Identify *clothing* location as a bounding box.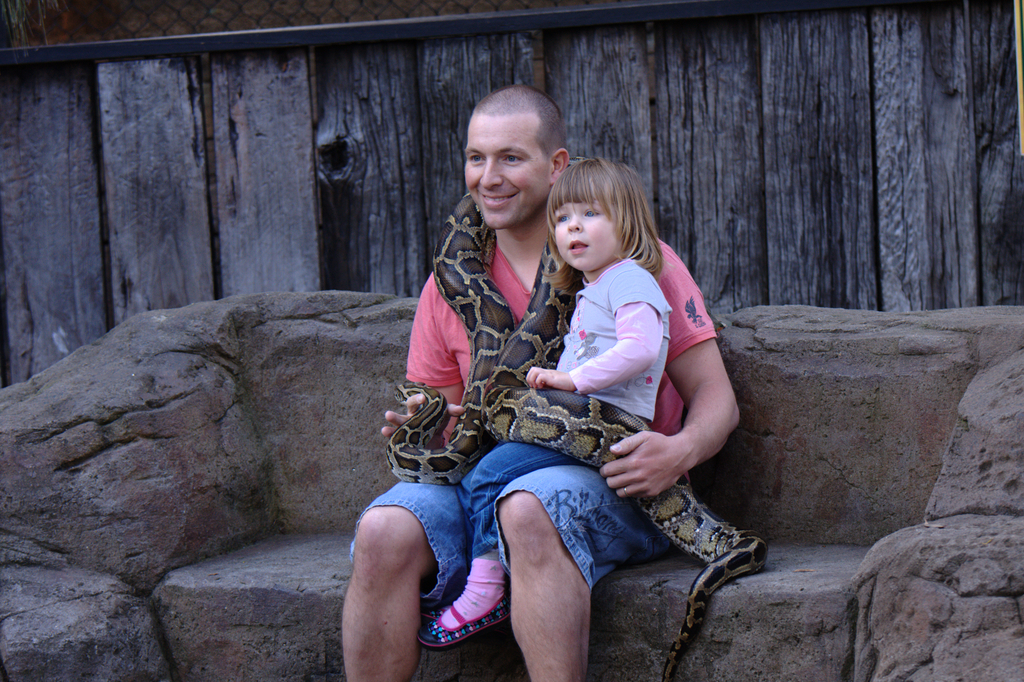
x1=336, y1=236, x2=713, y2=599.
